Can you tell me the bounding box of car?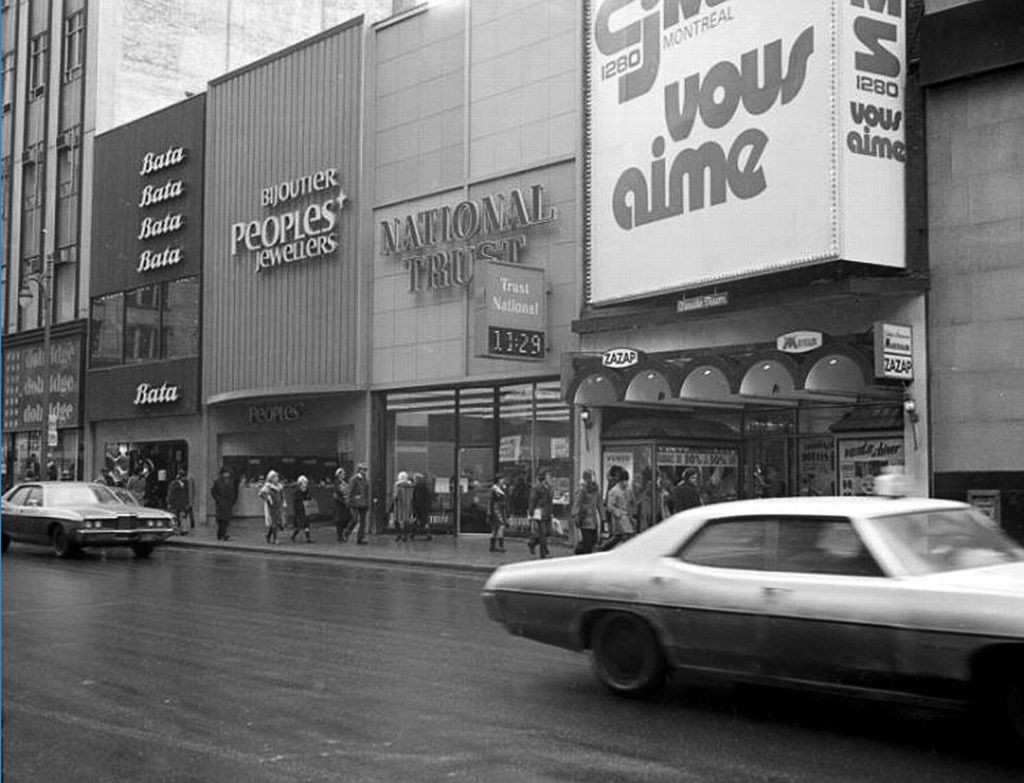
[478,491,1023,721].
